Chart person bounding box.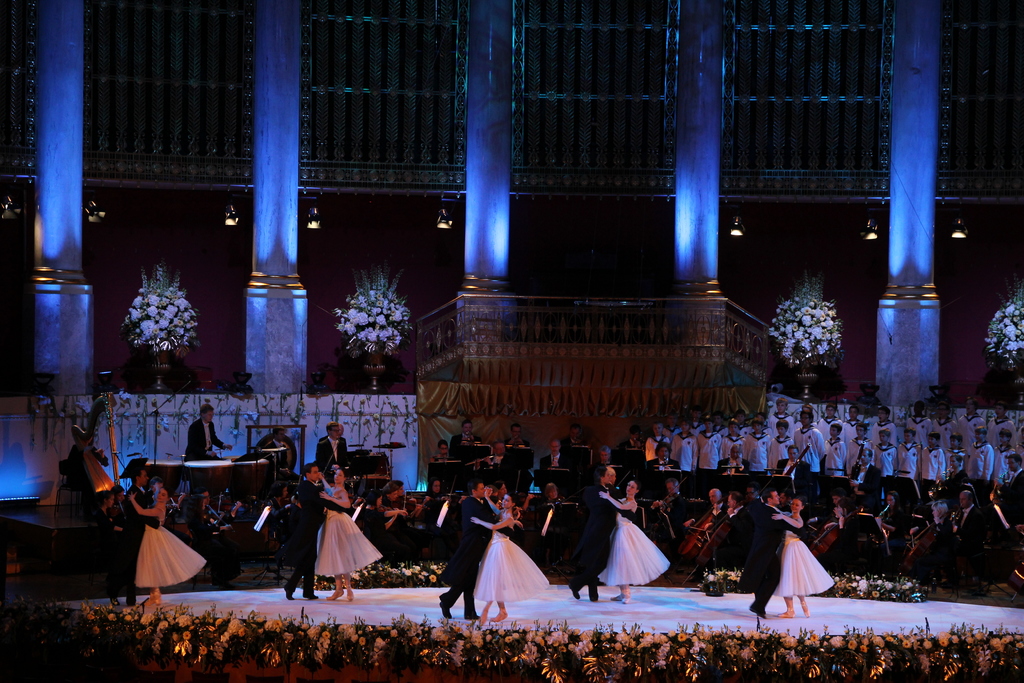
Charted: l=455, t=496, r=552, b=625.
